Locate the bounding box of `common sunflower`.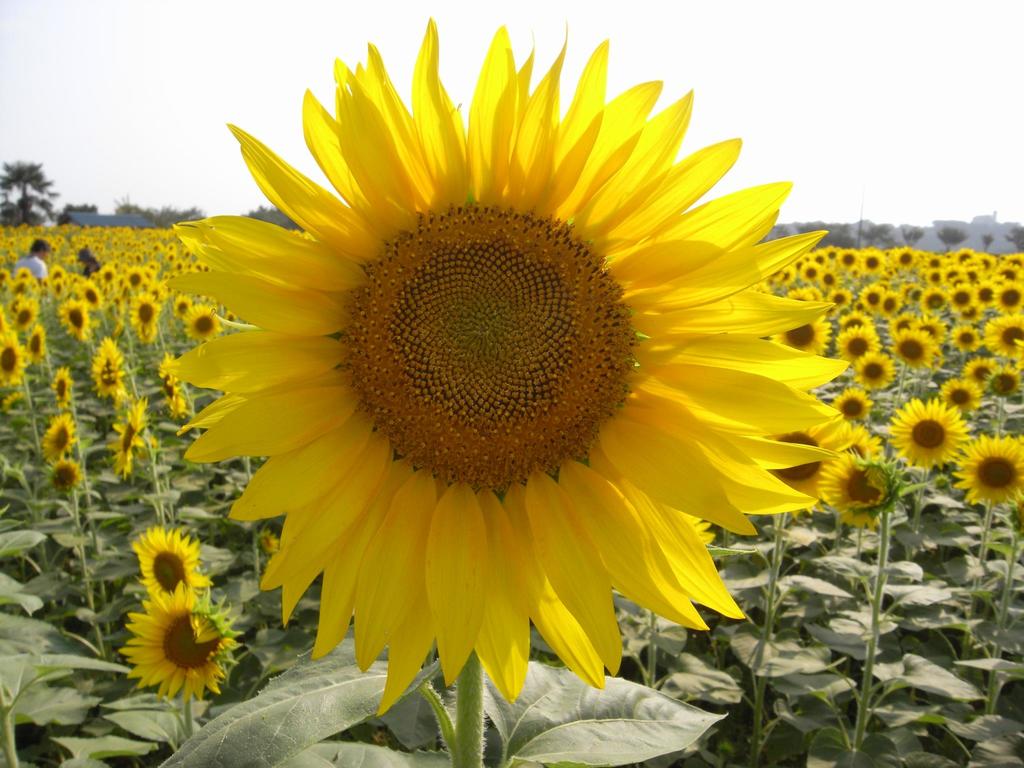
Bounding box: [x1=956, y1=318, x2=977, y2=356].
